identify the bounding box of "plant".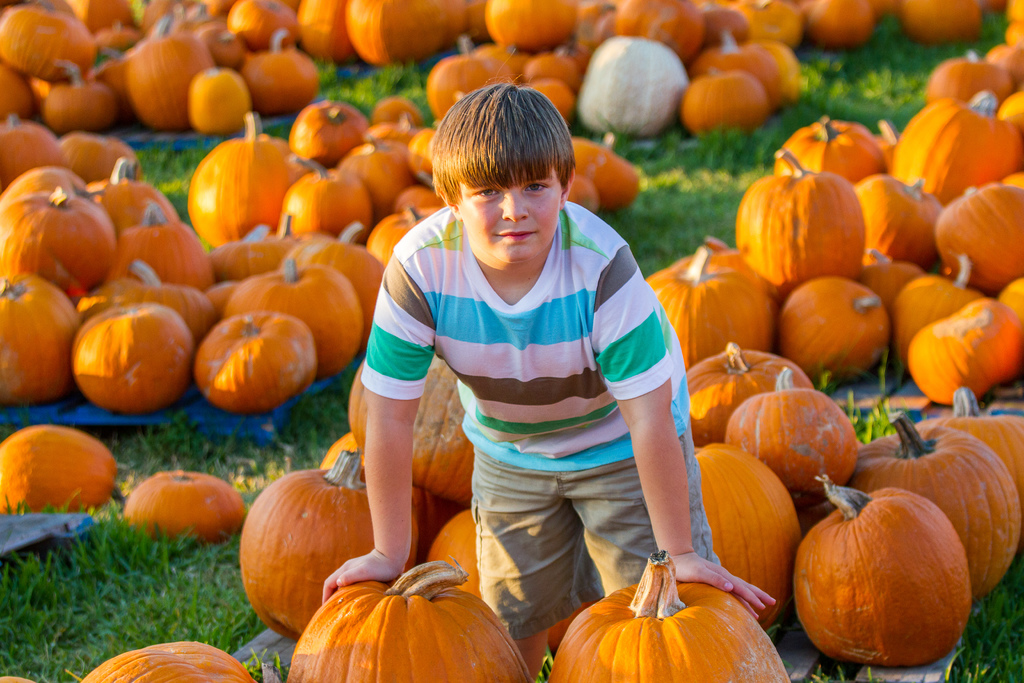
left=810, top=662, right=874, bottom=682.
